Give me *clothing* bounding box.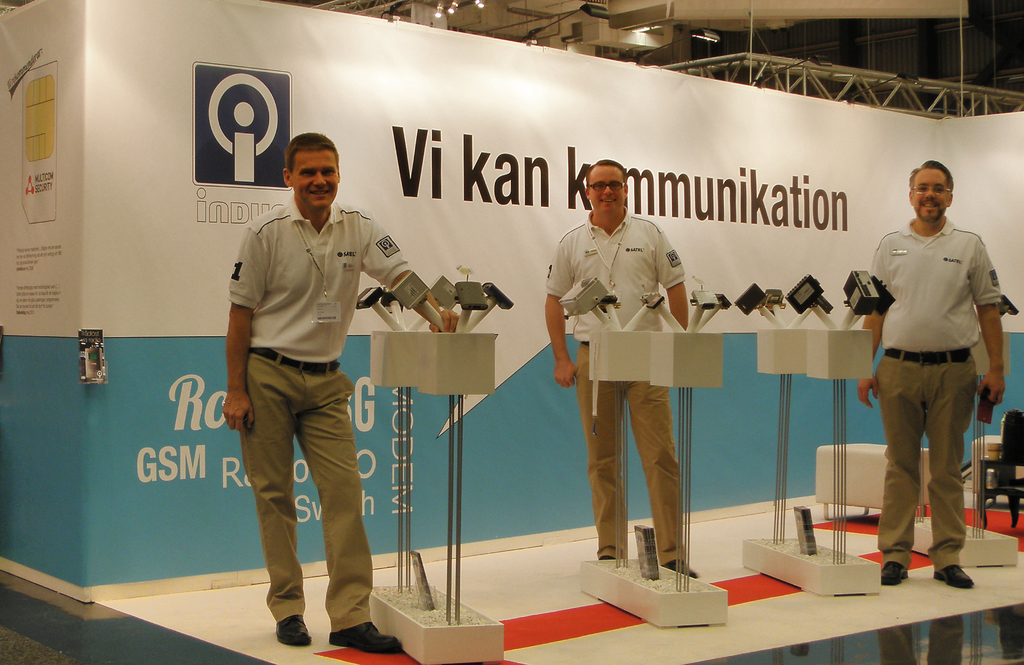
874,354,984,570.
